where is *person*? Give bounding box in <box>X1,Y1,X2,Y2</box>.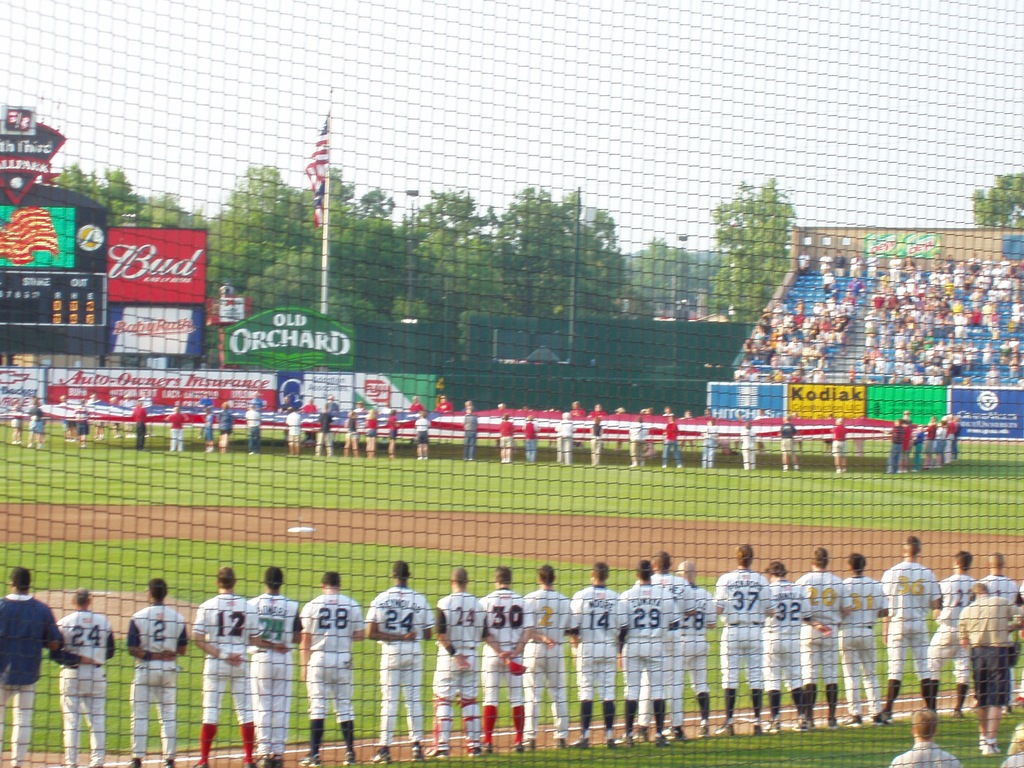
<box>170,396,186,452</box>.
